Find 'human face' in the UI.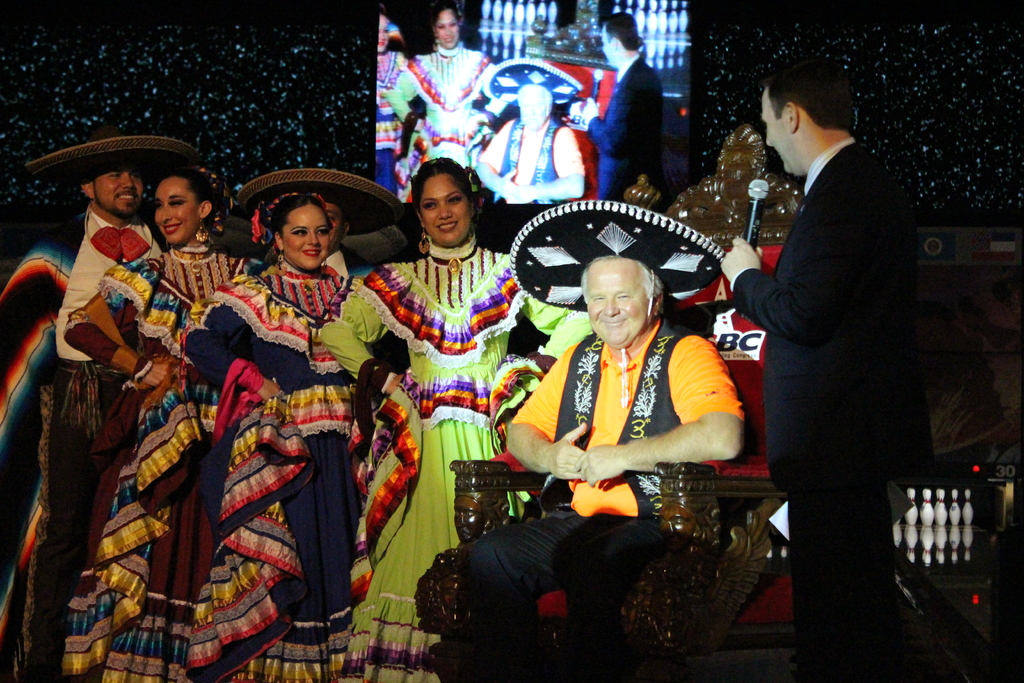
UI element at <bbox>283, 204, 330, 270</bbox>.
